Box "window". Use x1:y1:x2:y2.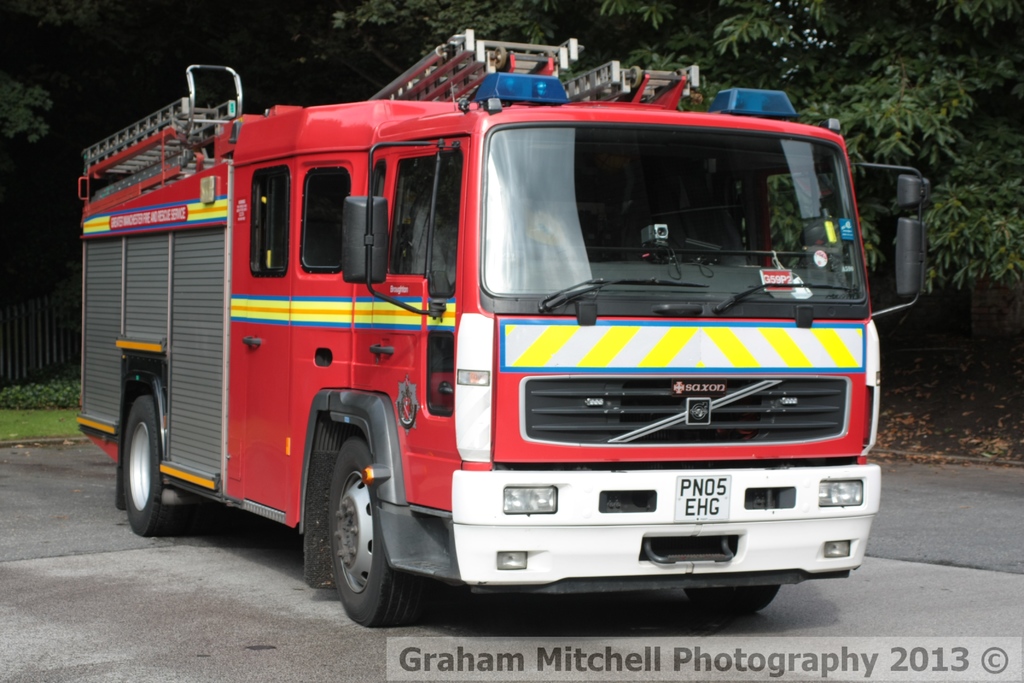
299:168:346:268.
